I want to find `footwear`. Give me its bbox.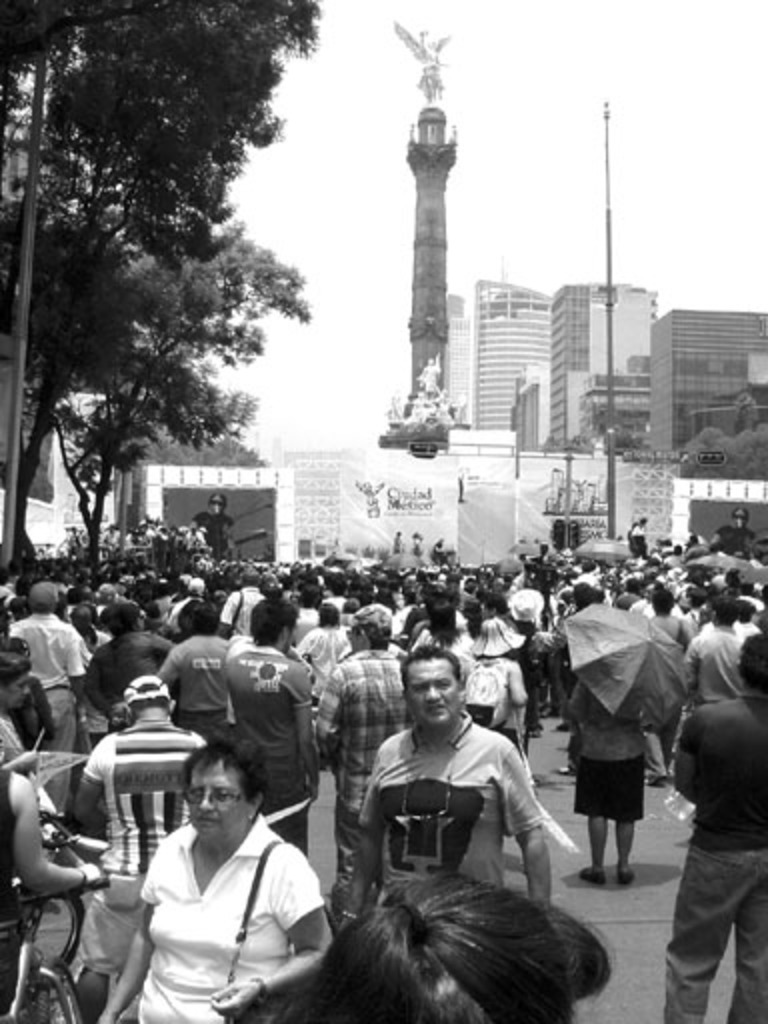
[x1=642, y1=772, x2=664, y2=782].
